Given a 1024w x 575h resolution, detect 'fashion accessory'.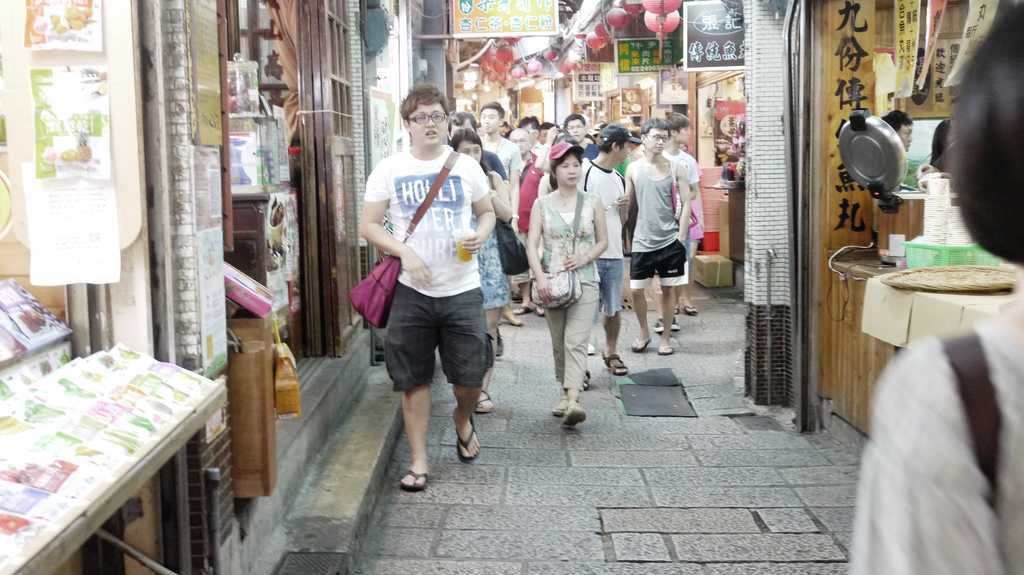
bbox=[670, 157, 700, 228].
